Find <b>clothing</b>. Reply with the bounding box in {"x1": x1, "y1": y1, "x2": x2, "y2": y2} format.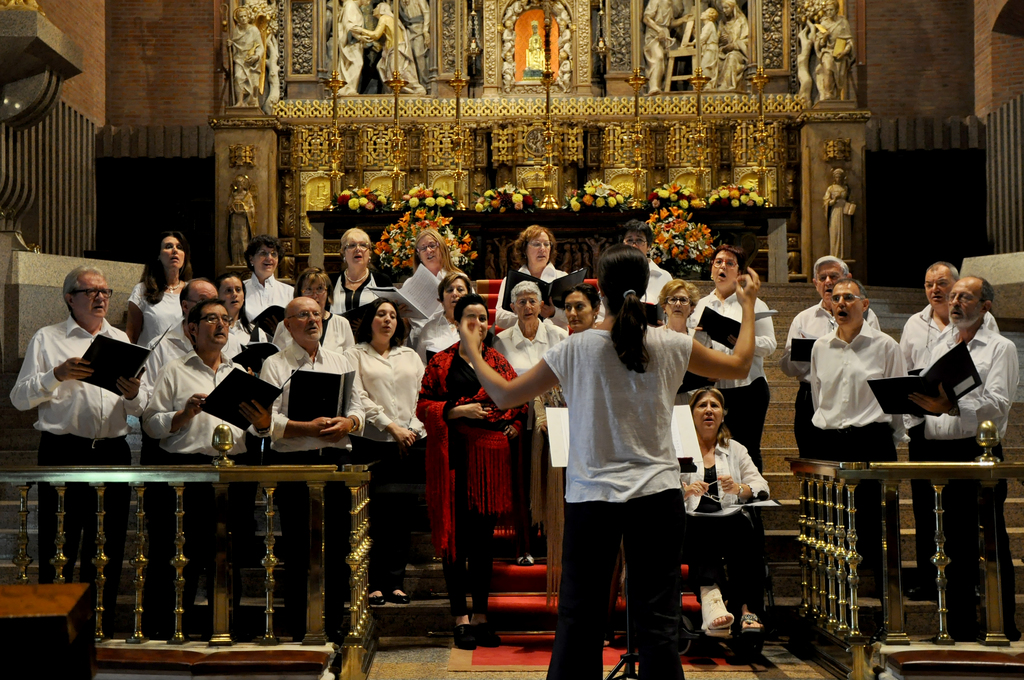
{"x1": 503, "y1": 271, "x2": 566, "y2": 310}.
